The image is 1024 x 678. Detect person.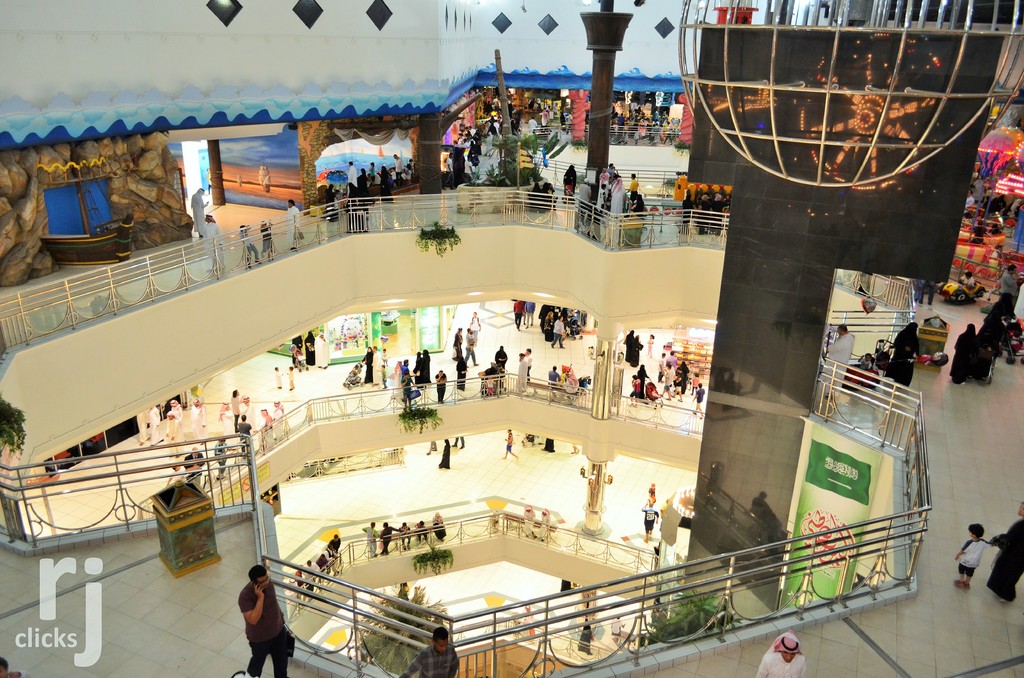
Detection: <region>521, 295, 536, 330</region>.
